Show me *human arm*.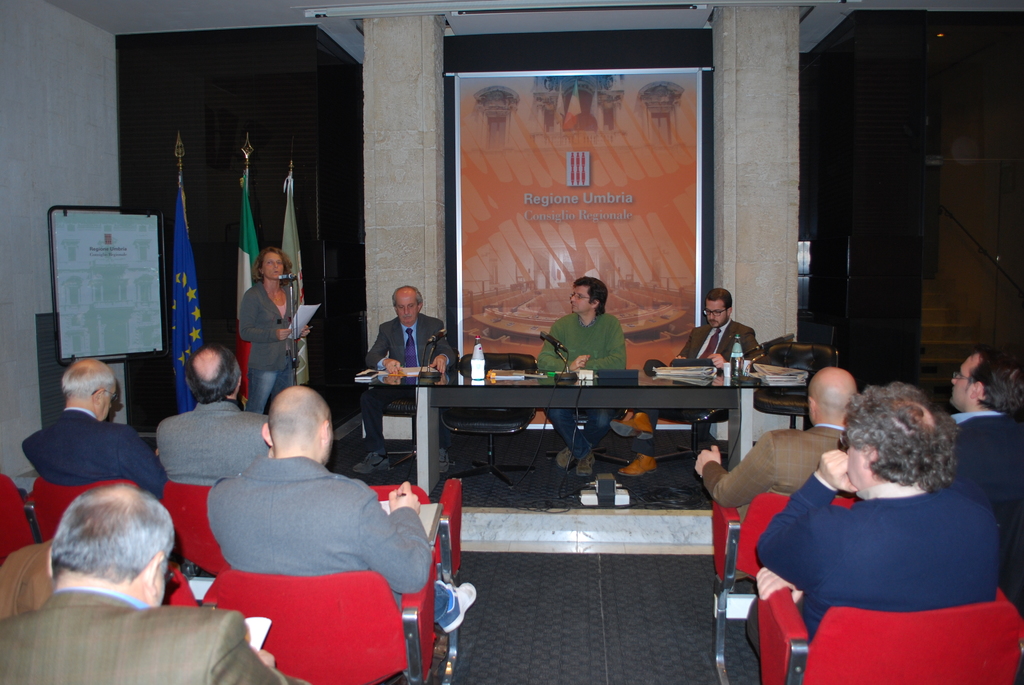
*human arm* is here: box(362, 326, 401, 381).
